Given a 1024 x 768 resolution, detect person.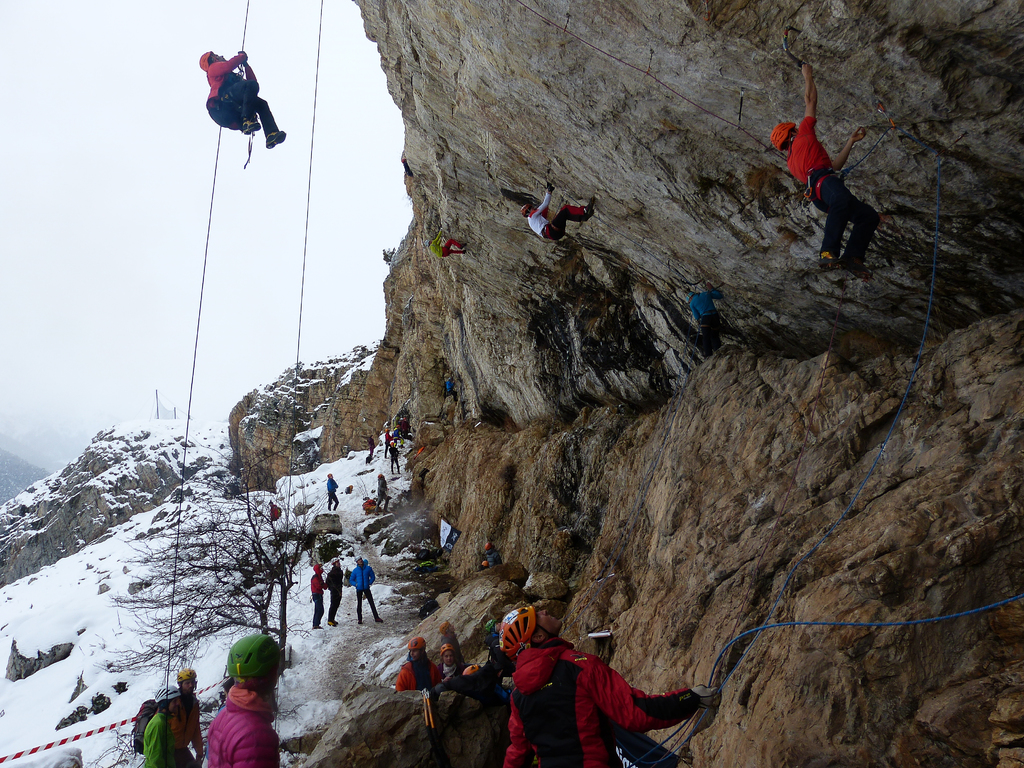
170, 671, 206, 767.
